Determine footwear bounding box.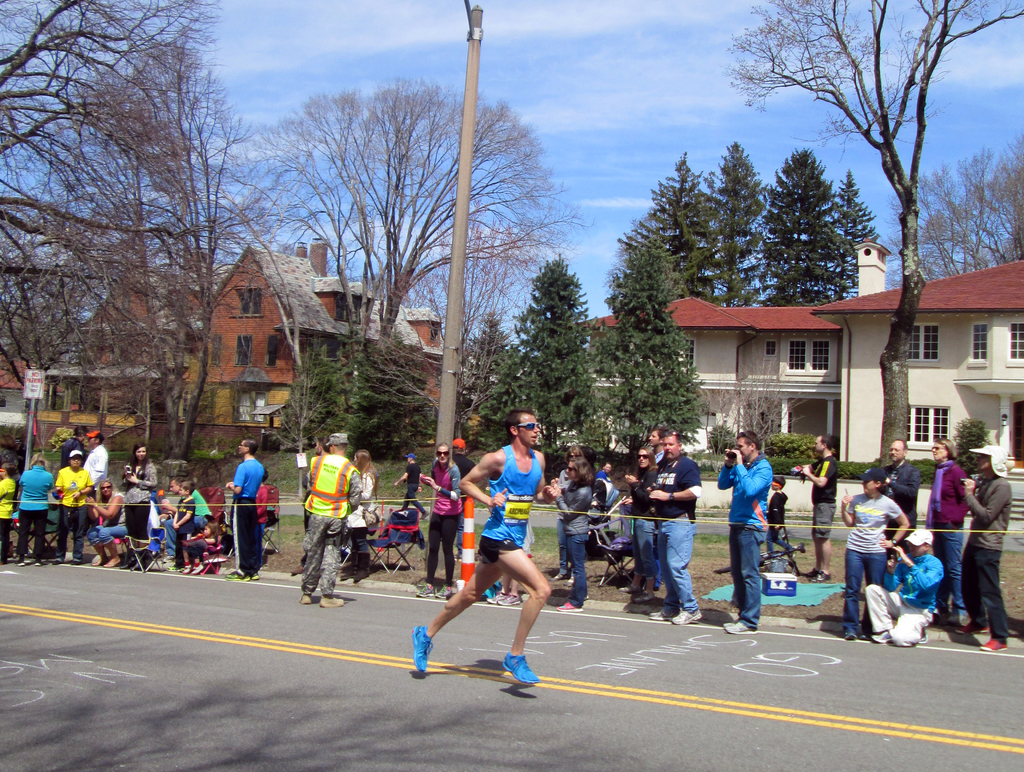
Determined: box(918, 628, 926, 643).
